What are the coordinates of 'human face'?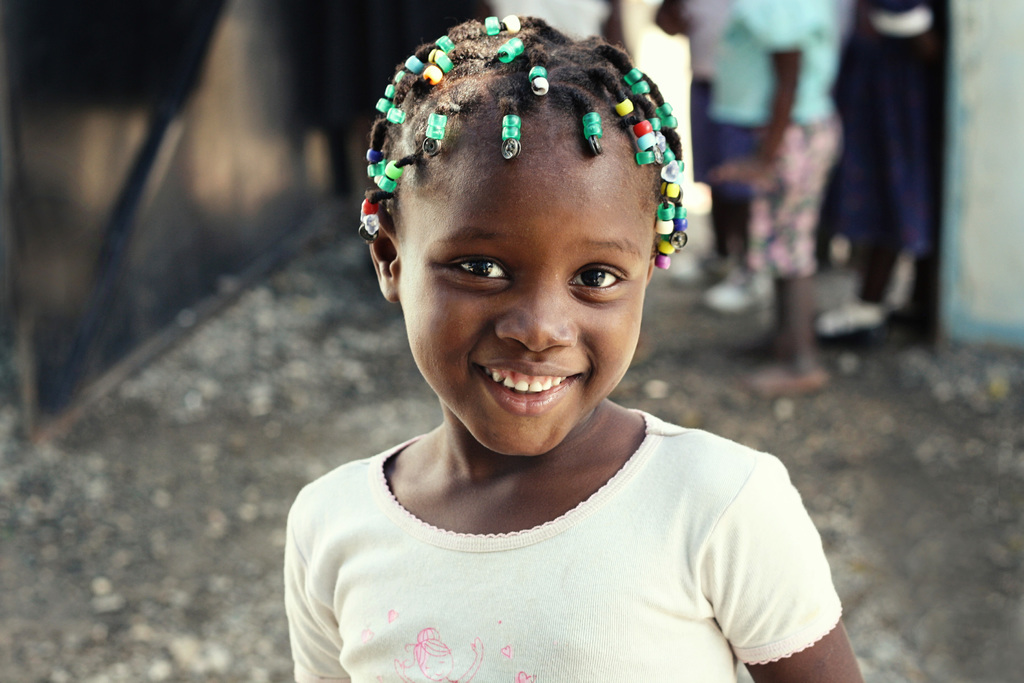
locate(397, 144, 652, 454).
